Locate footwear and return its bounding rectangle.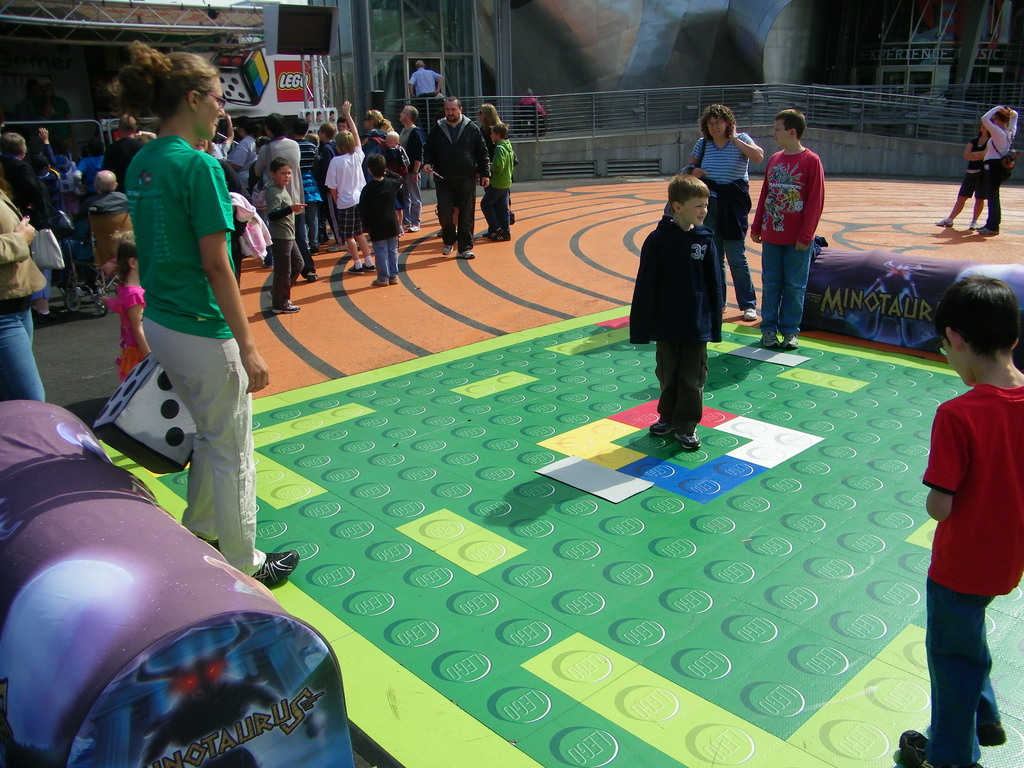
{"x1": 973, "y1": 218, "x2": 987, "y2": 232}.
